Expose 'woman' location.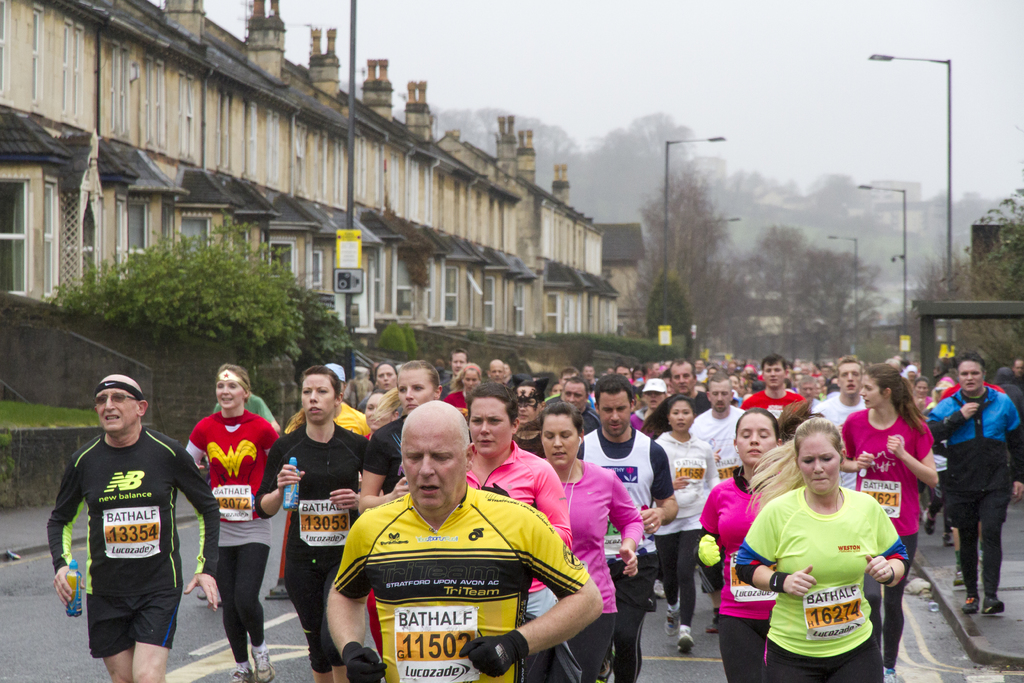
Exposed at region(841, 363, 940, 682).
